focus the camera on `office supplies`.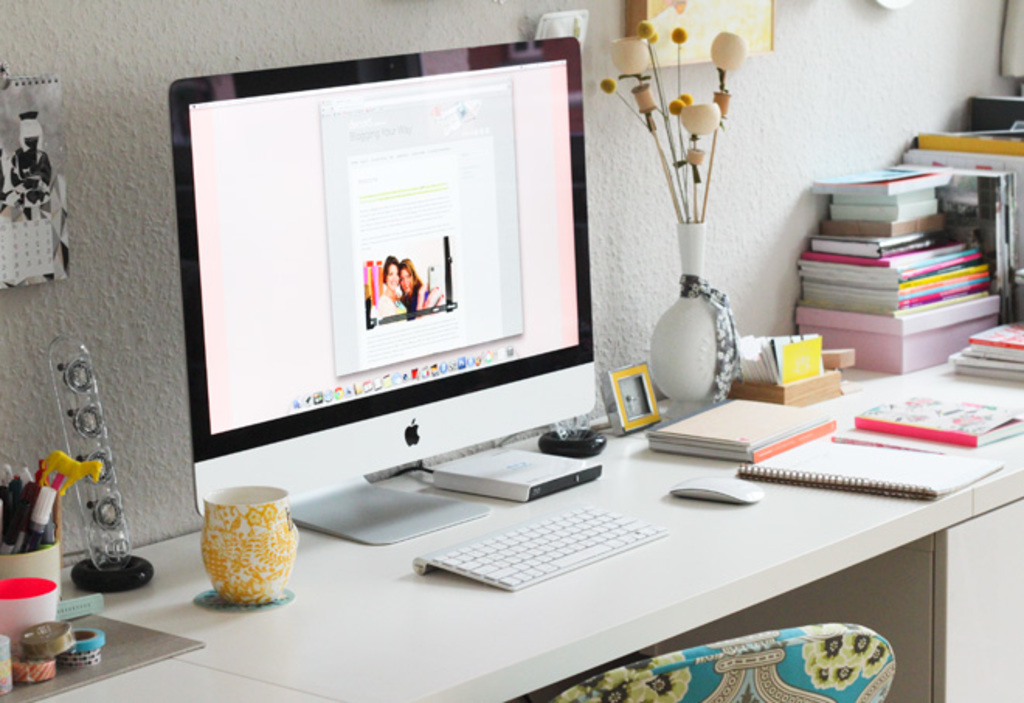
Focus region: box(0, 461, 54, 537).
